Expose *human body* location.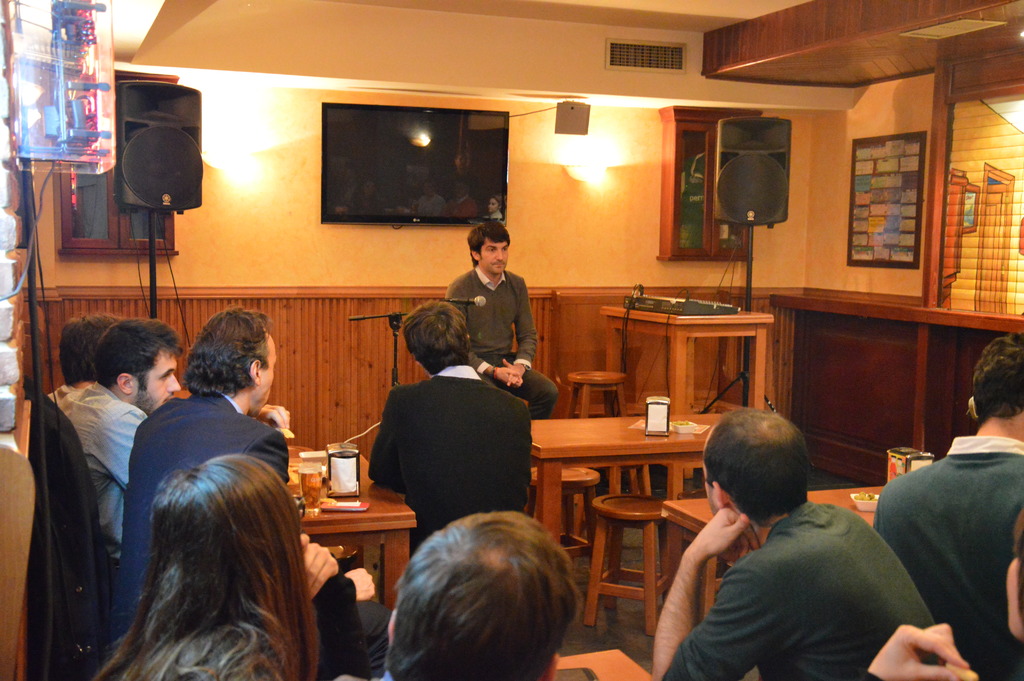
Exposed at (left=53, top=376, right=149, bottom=546).
